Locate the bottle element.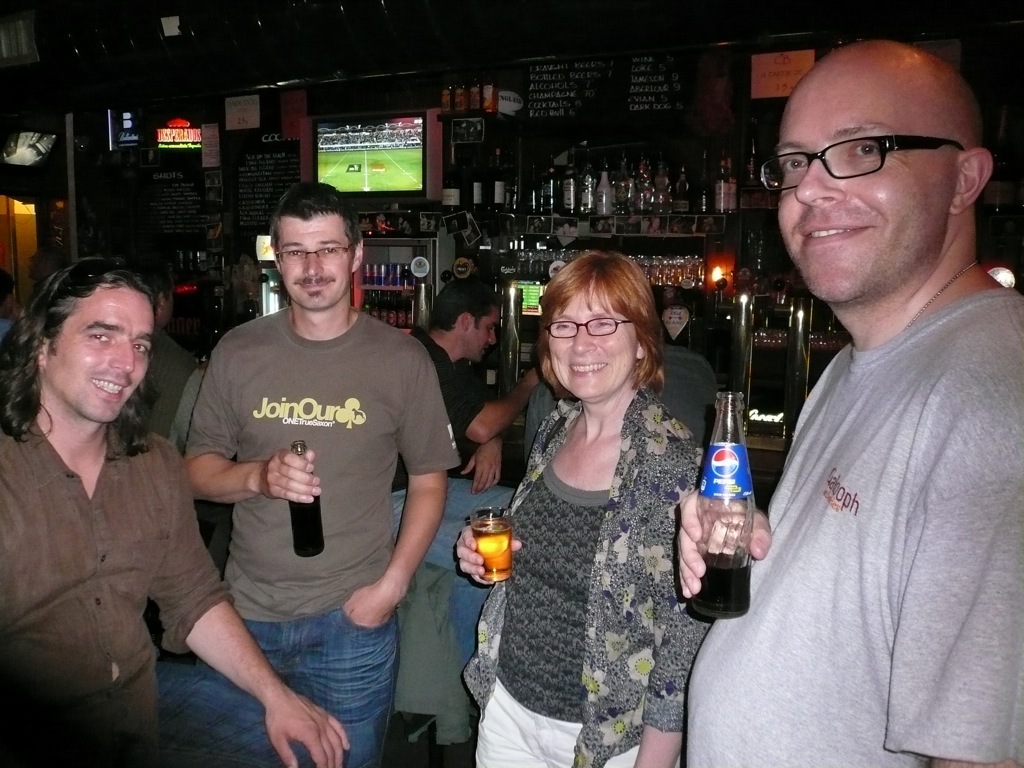
Element bbox: l=294, t=436, r=331, b=571.
